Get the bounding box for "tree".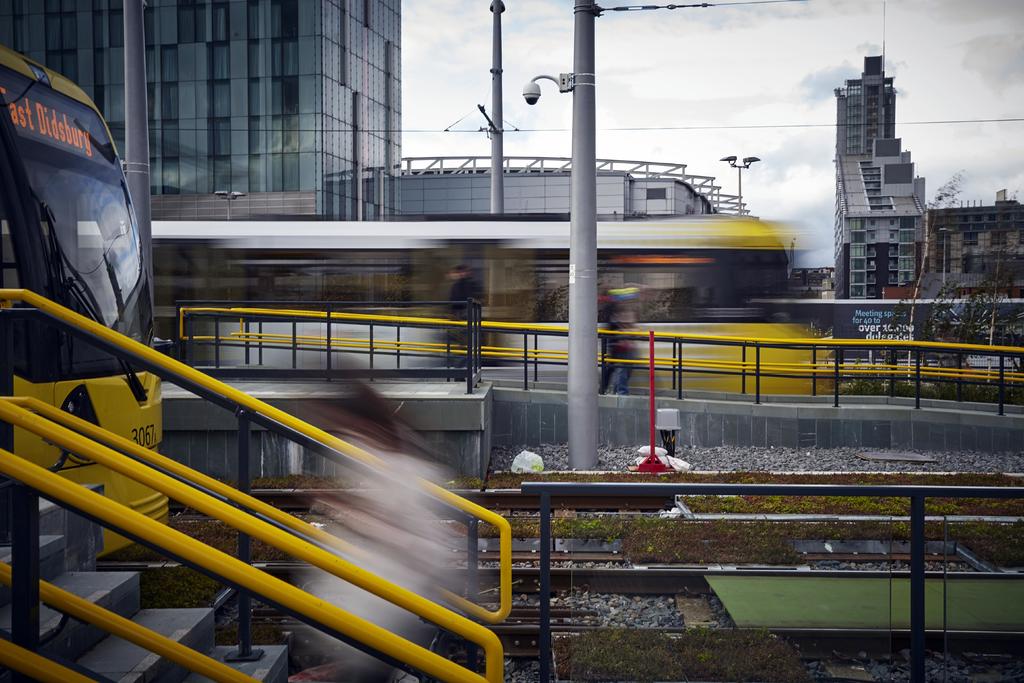
rect(900, 169, 972, 391).
